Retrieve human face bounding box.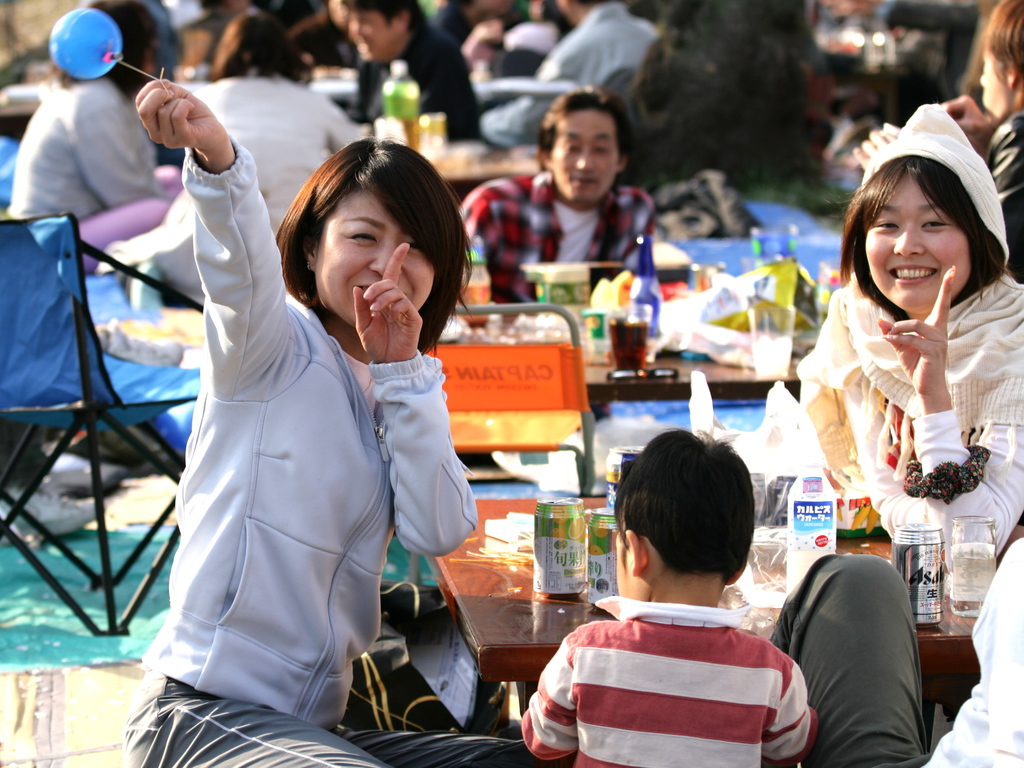
Bounding box: 868:166:973:309.
